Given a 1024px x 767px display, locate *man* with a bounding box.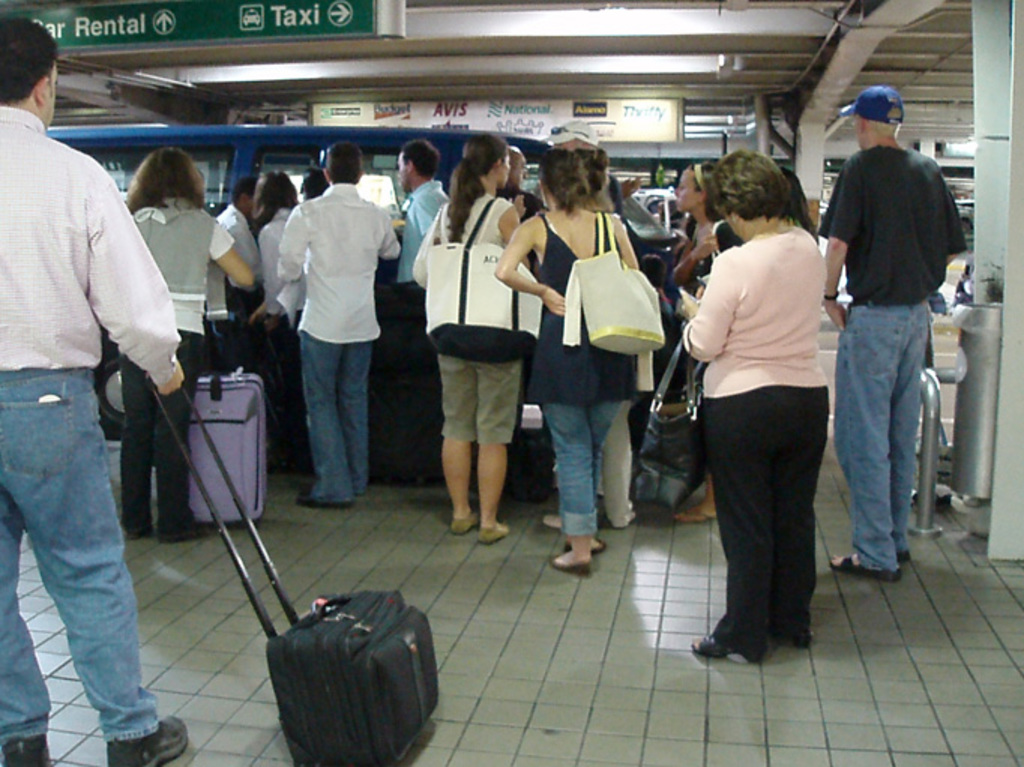
Located: <box>216,176,266,323</box>.
